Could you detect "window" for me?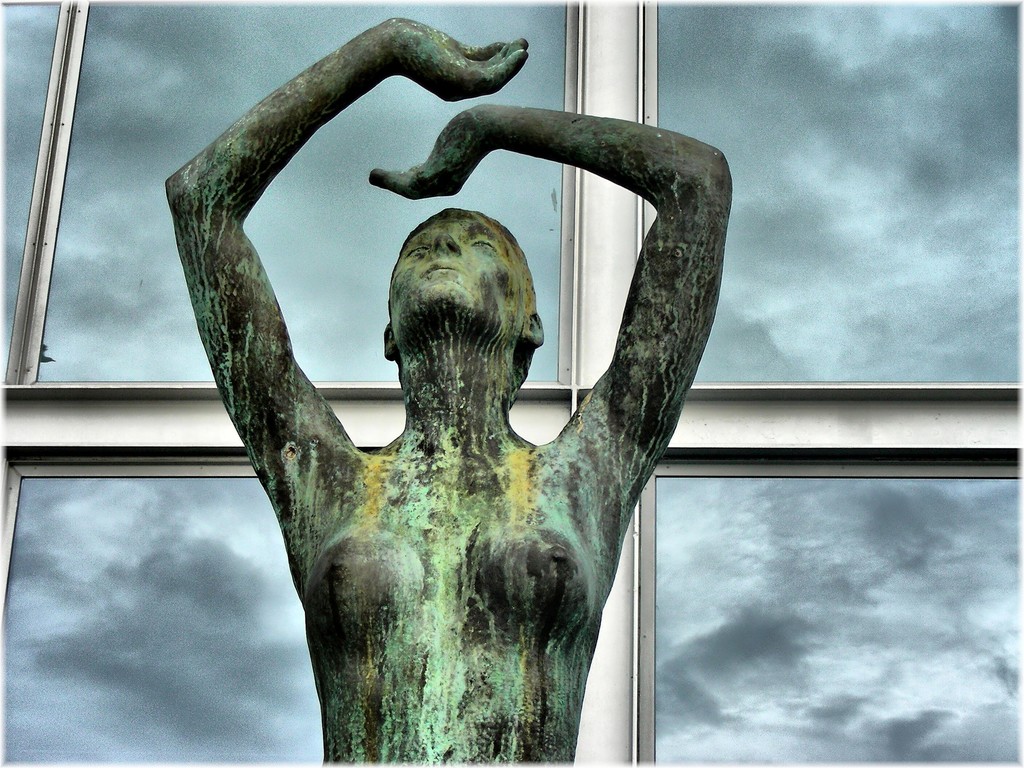
Detection result: 0/3/56/382.
